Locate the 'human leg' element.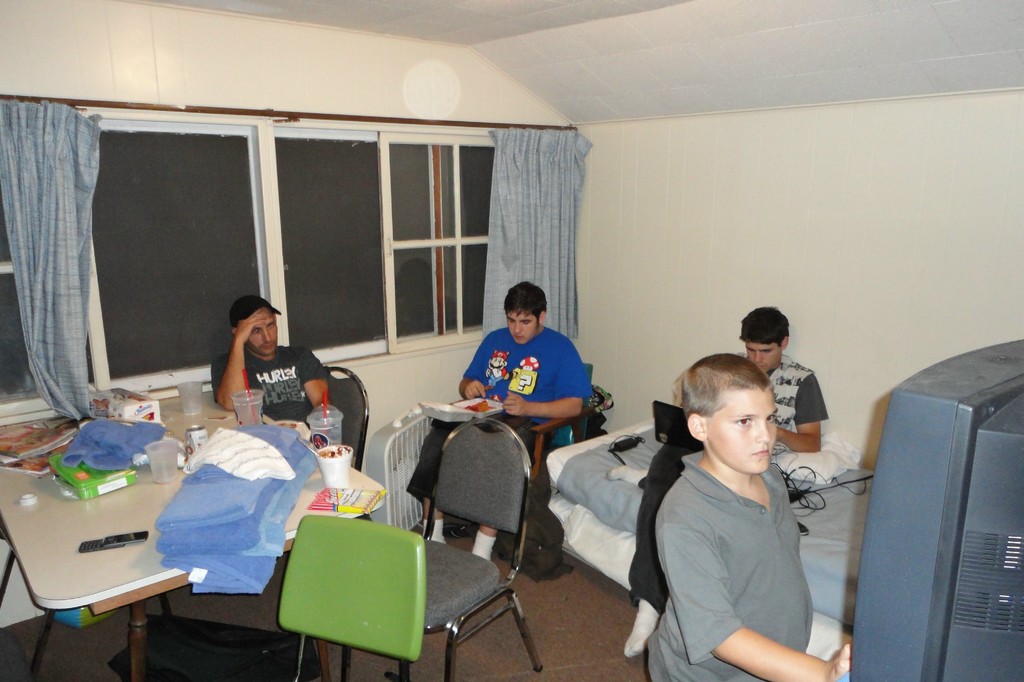
Element bbox: {"left": 479, "top": 521, "right": 493, "bottom": 558}.
